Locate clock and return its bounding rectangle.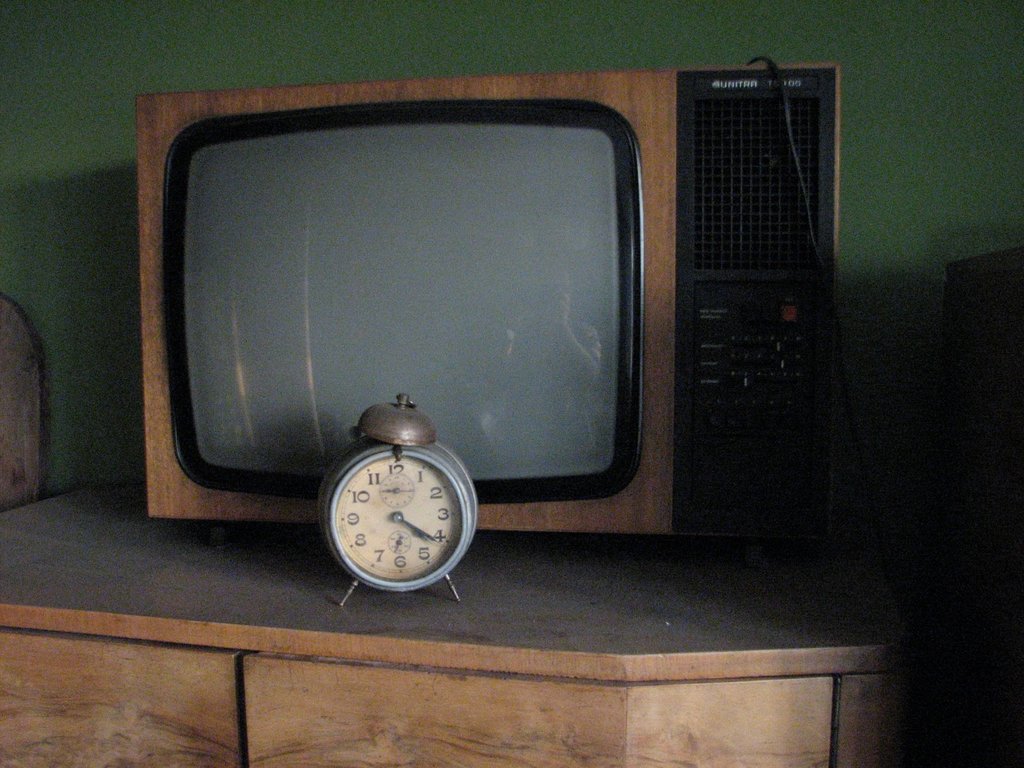
<region>328, 424, 468, 598</region>.
